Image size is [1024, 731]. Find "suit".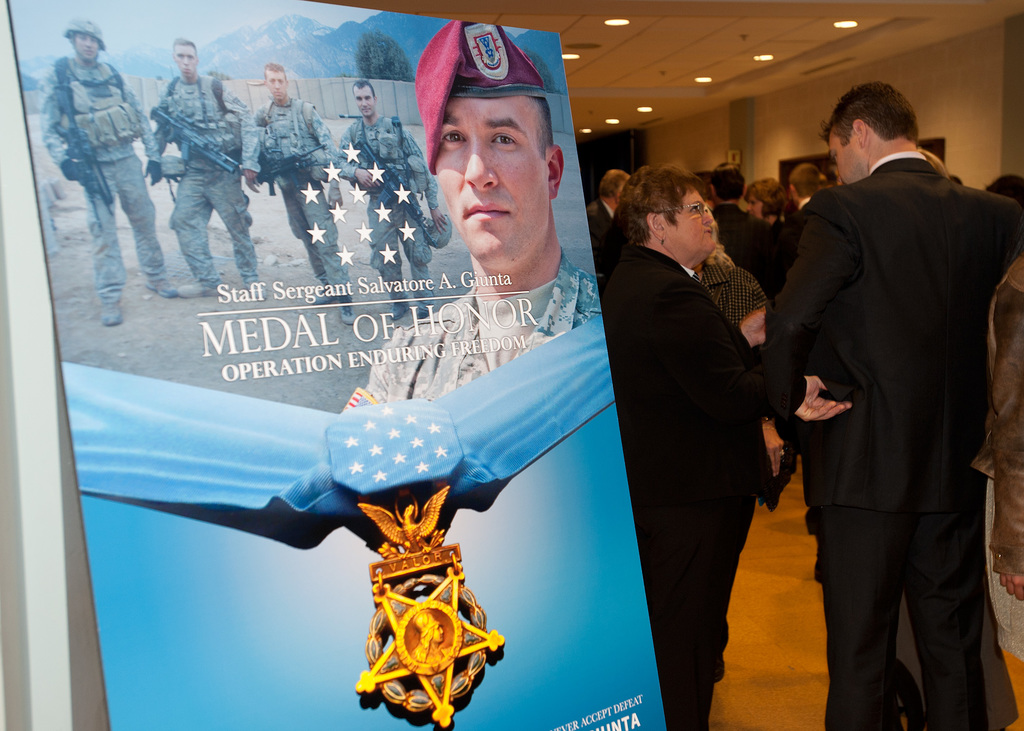
604, 249, 808, 730.
